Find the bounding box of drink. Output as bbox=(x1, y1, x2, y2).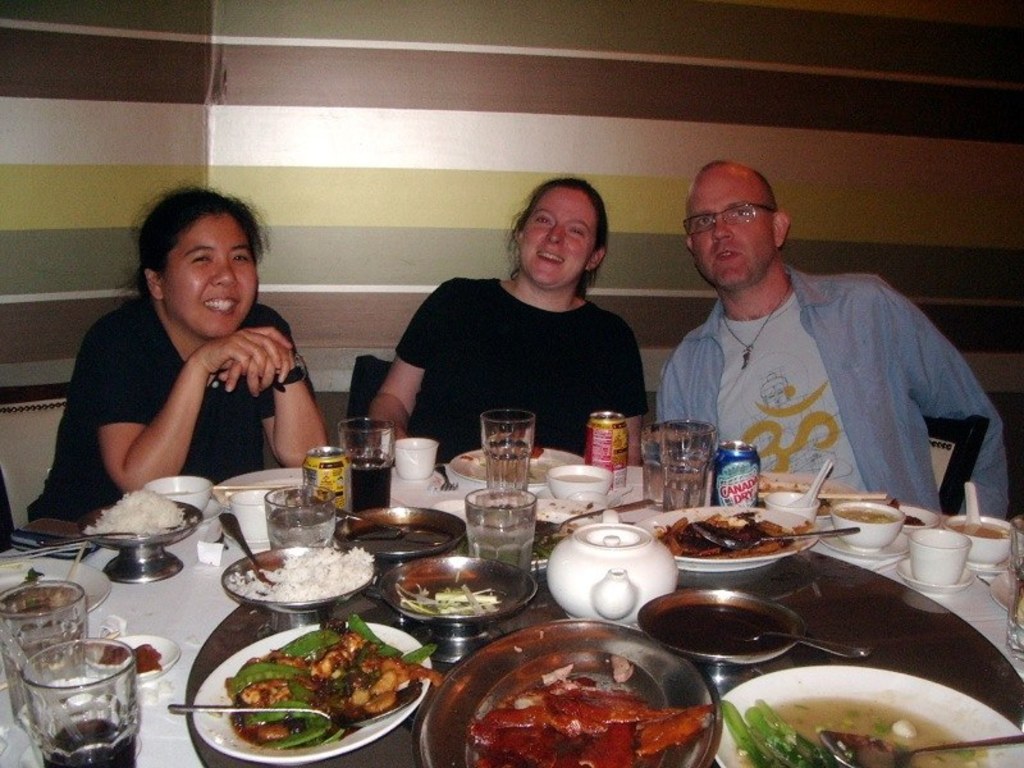
bbox=(948, 522, 1010, 539).
